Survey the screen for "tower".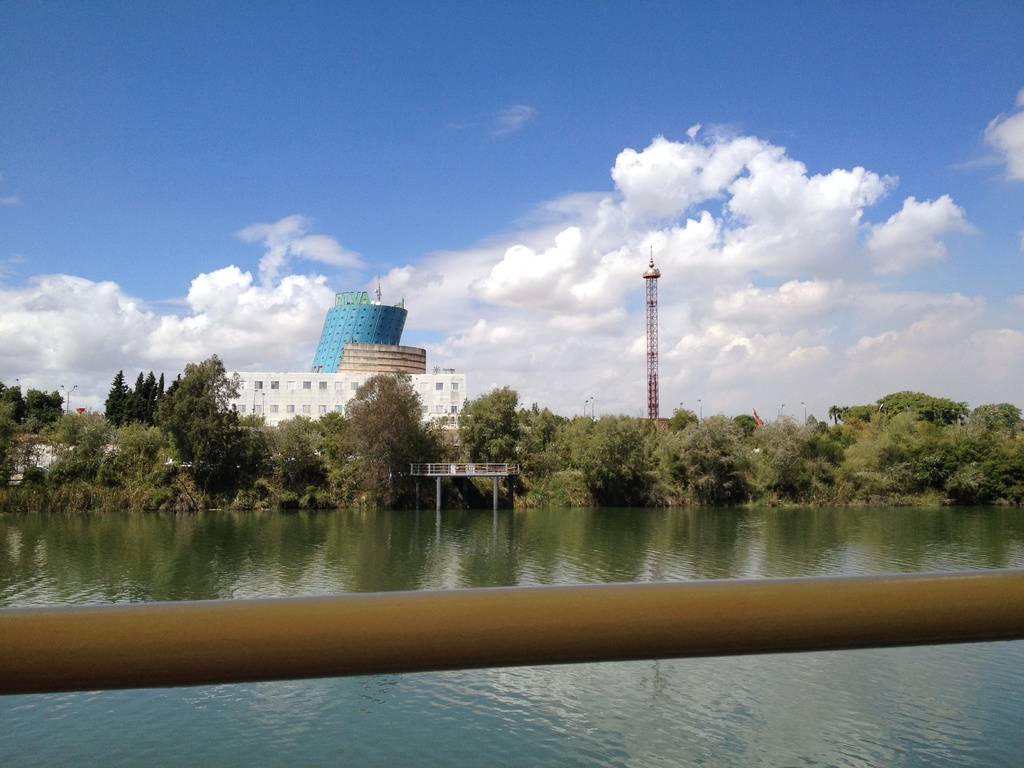
Survey found: {"left": 307, "top": 287, "right": 408, "bottom": 369}.
